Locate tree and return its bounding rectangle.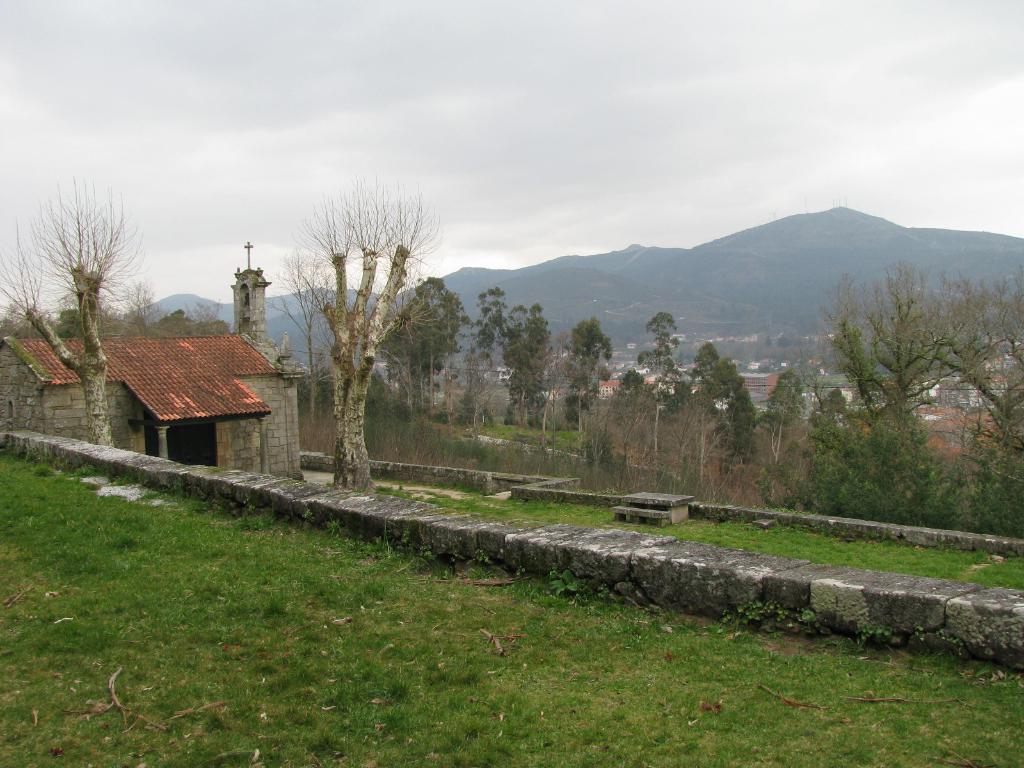
(x1=275, y1=181, x2=439, y2=490).
